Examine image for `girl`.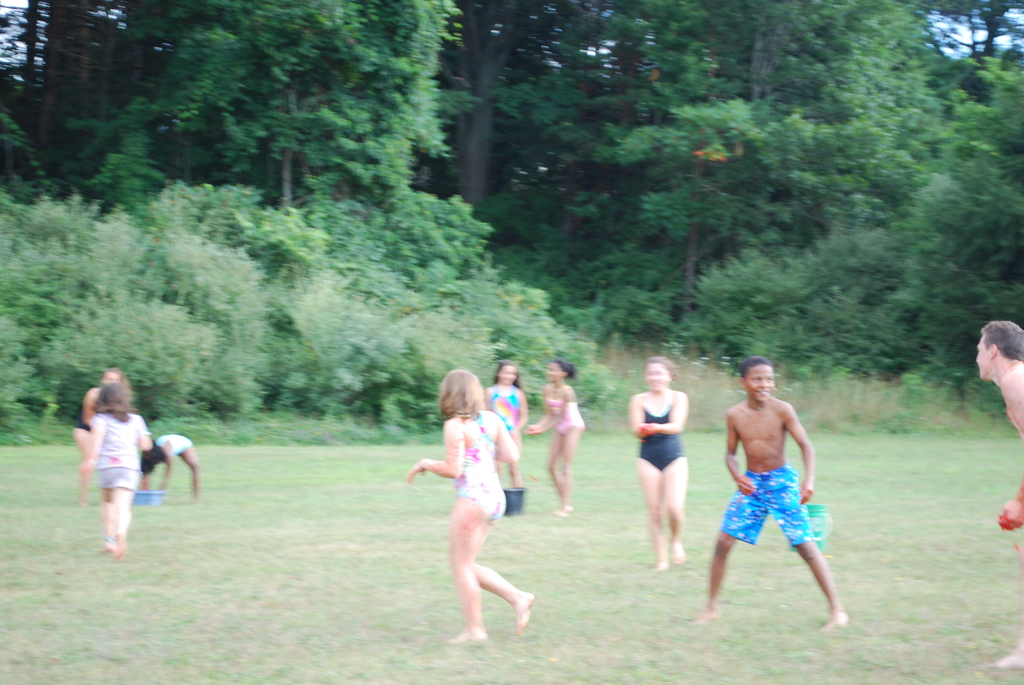
Examination result: 624,355,692,576.
